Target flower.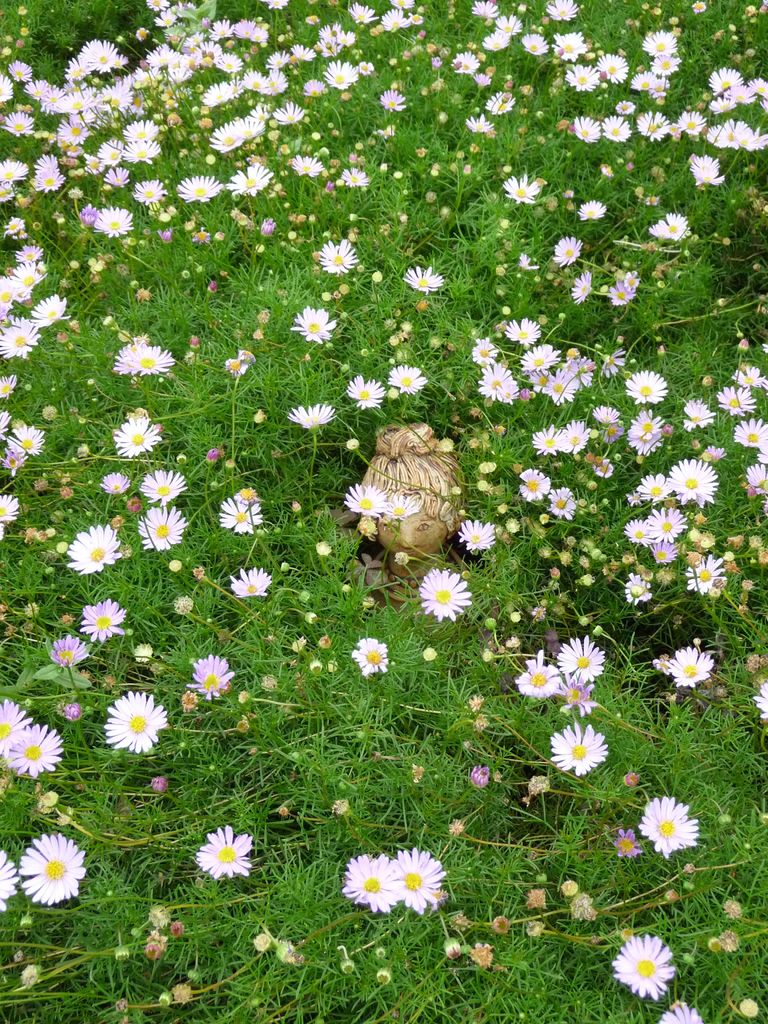
Target region: box(758, 99, 767, 113).
